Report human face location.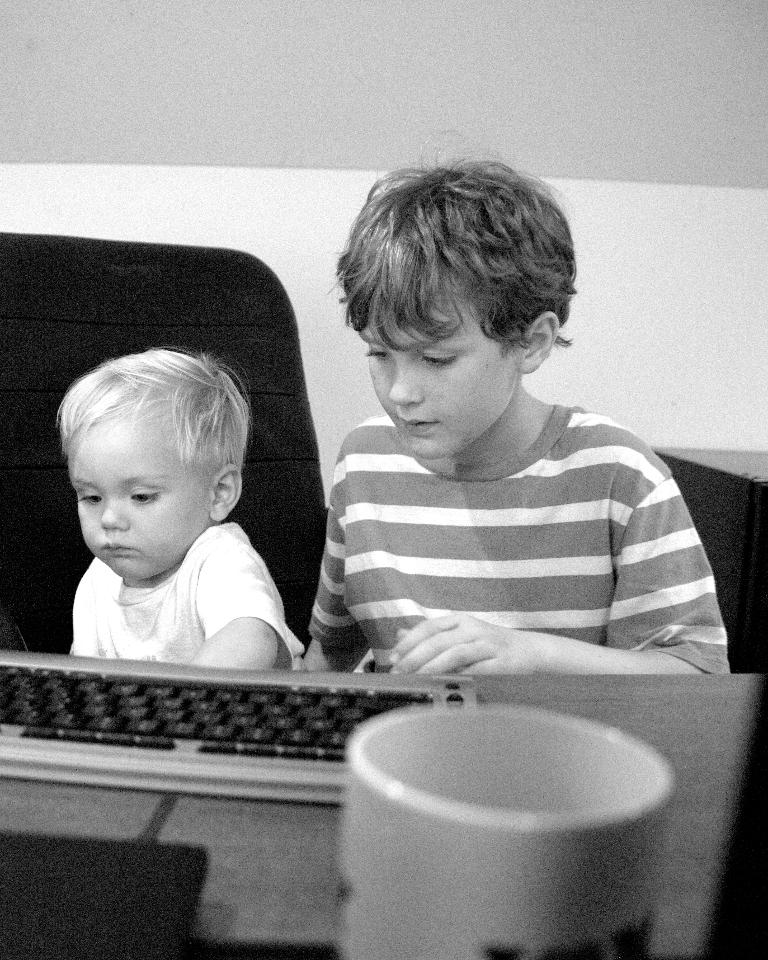
Report: (left=363, top=306, right=517, bottom=462).
